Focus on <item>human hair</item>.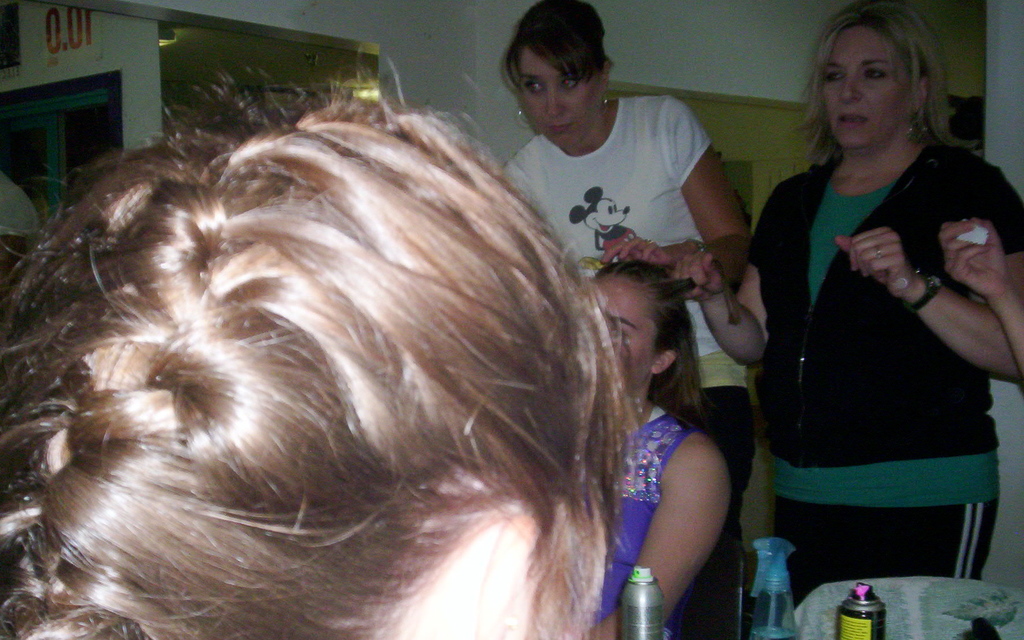
Focused at select_region(594, 259, 717, 434).
